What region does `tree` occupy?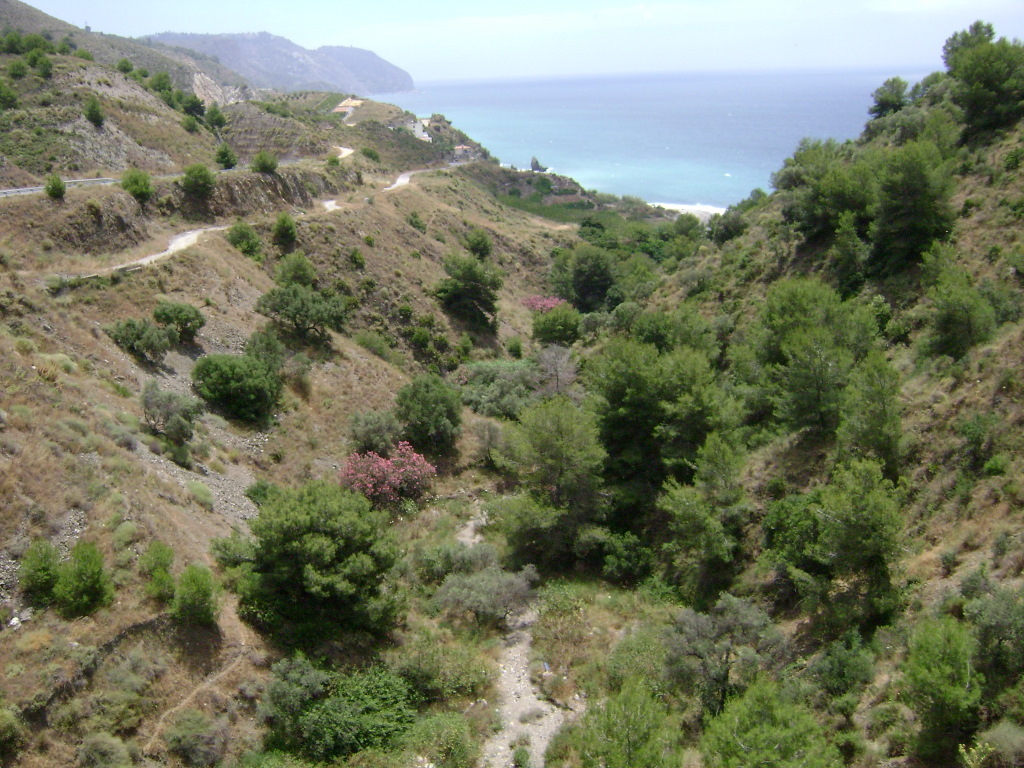
detection(946, 36, 1023, 121).
